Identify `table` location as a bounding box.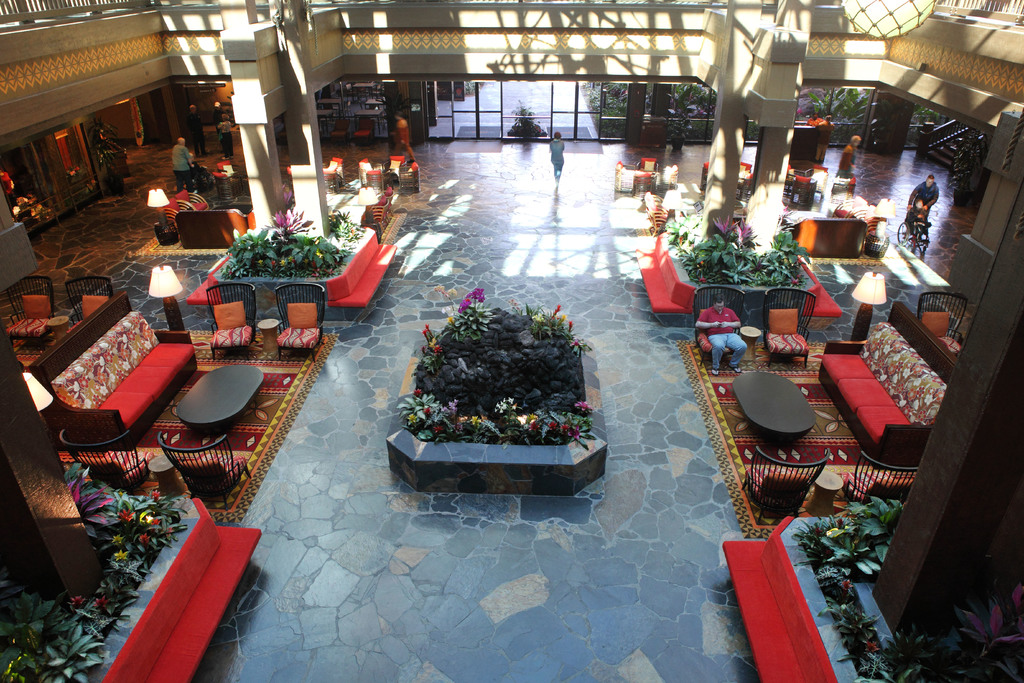
(x1=729, y1=366, x2=816, y2=441).
